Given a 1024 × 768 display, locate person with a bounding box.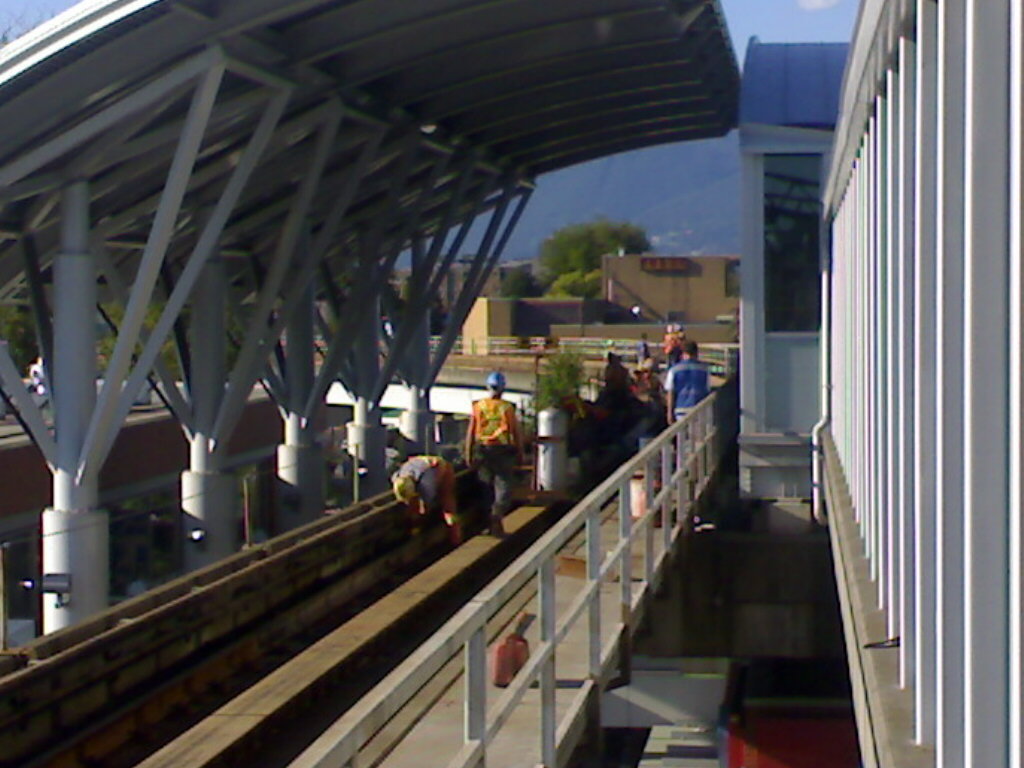
Located: Rect(463, 367, 526, 536).
